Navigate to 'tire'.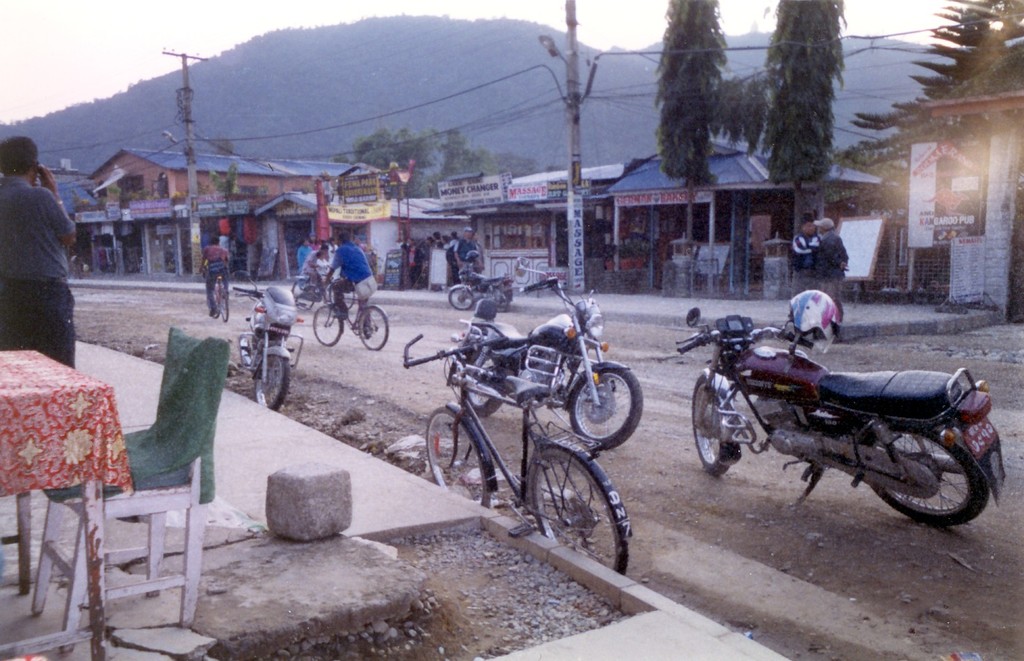
Navigation target: box=[357, 308, 388, 348].
